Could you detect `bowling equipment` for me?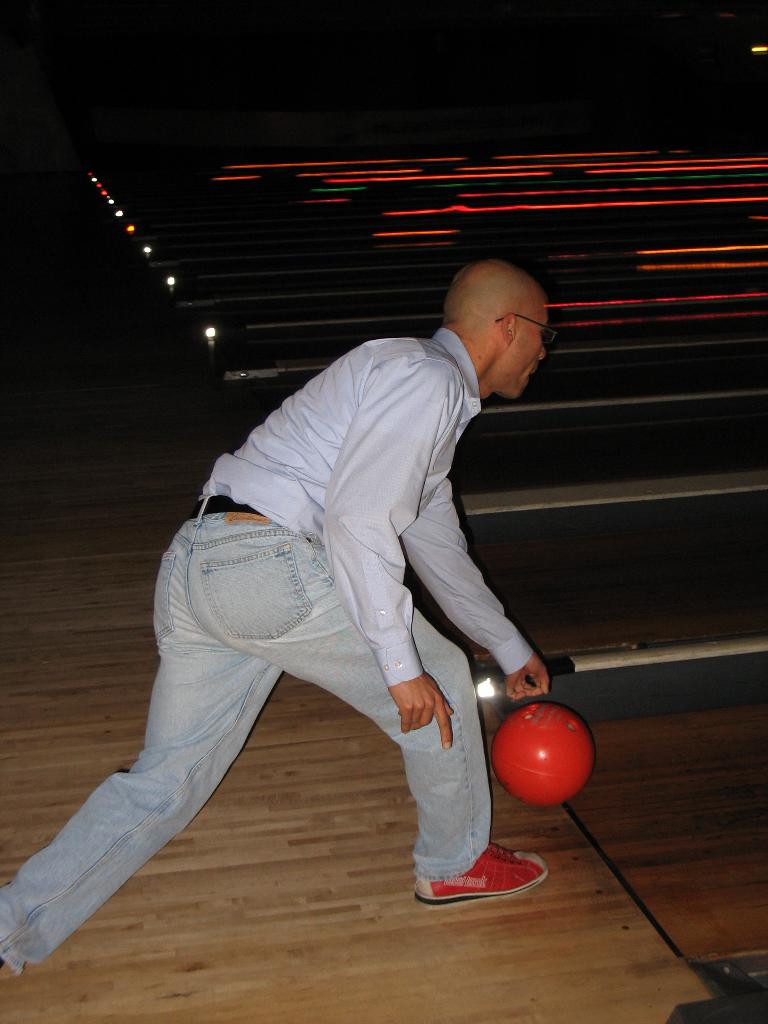
Detection result: (490, 702, 596, 810).
